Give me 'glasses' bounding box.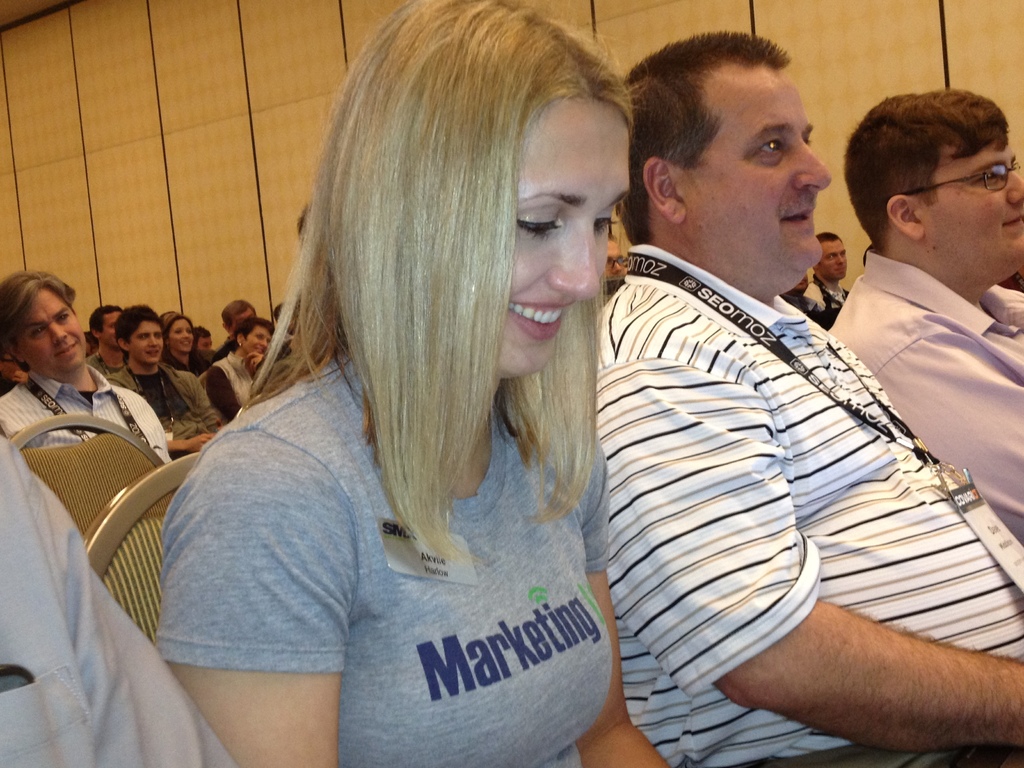
BBox(604, 255, 628, 273).
